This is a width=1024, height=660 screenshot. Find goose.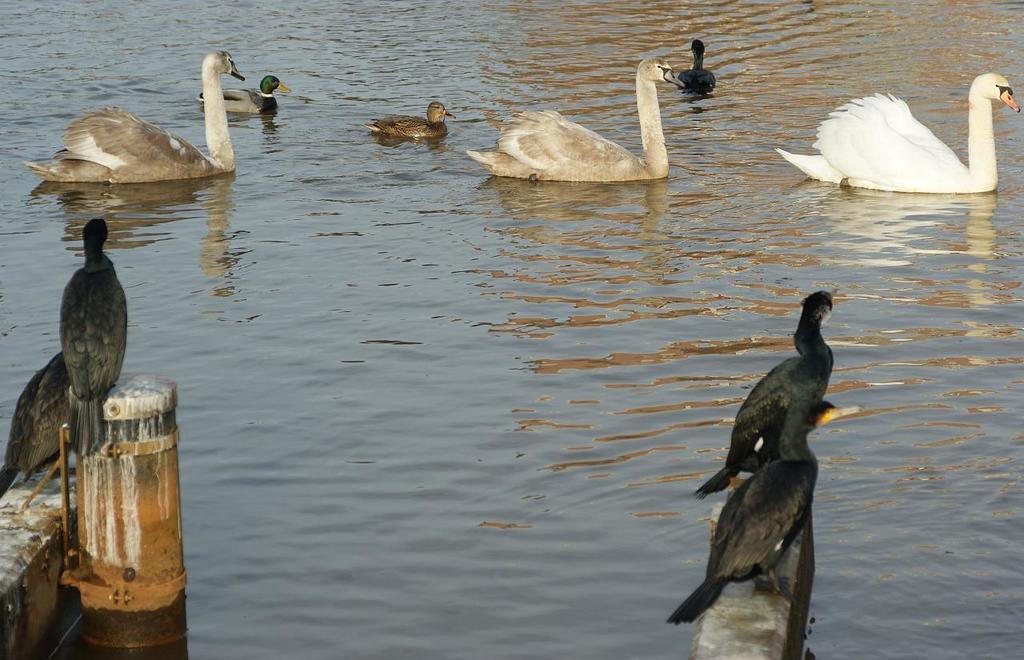
Bounding box: 468/55/688/181.
